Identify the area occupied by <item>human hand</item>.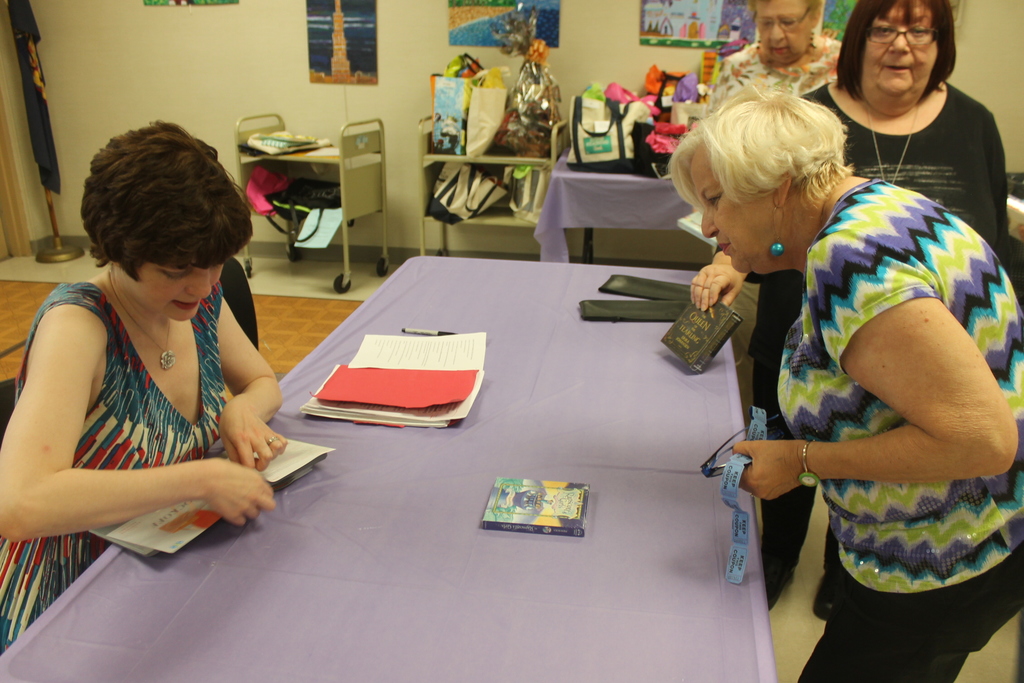
Area: (x1=217, y1=397, x2=291, y2=470).
